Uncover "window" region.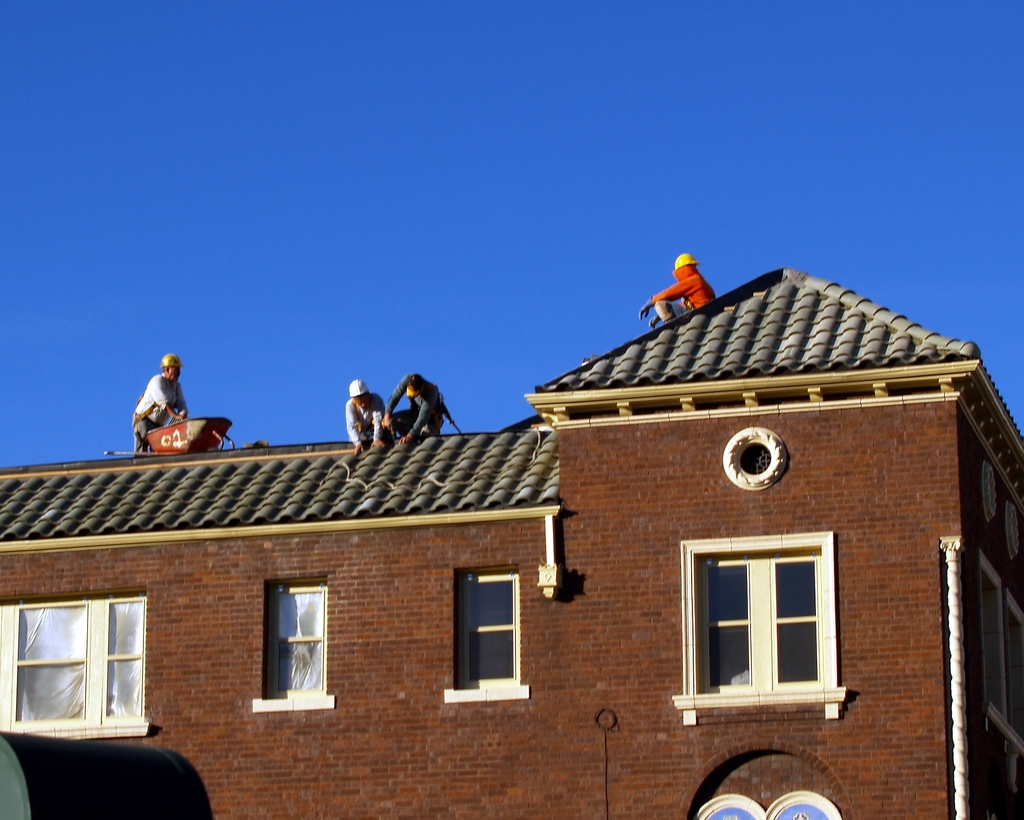
Uncovered: bbox=(449, 568, 528, 700).
